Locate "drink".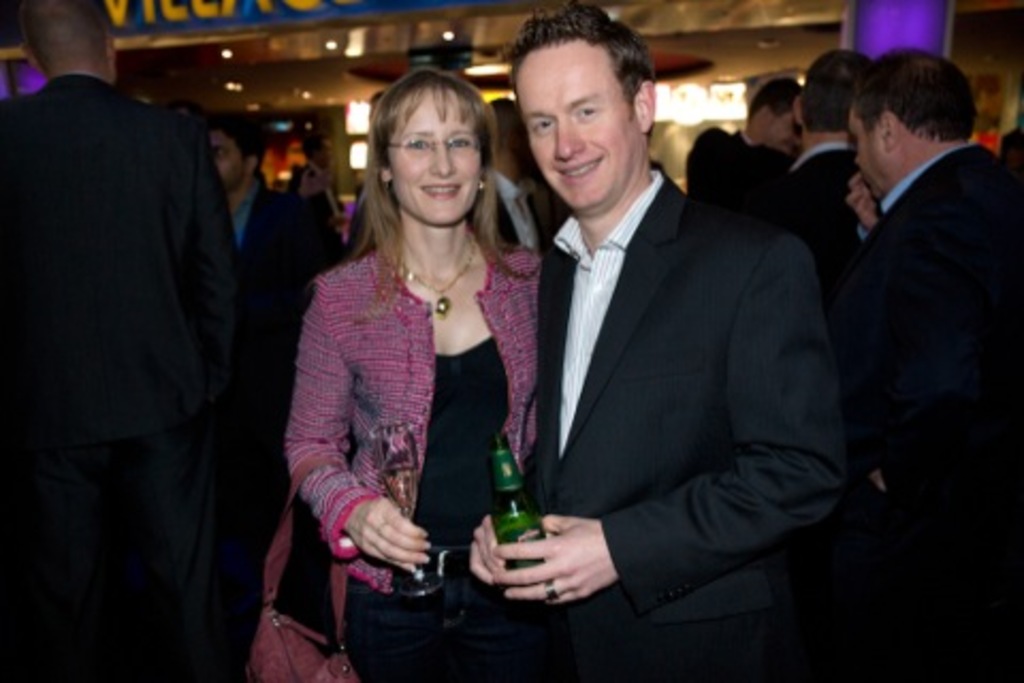
Bounding box: 474 440 567 608.
